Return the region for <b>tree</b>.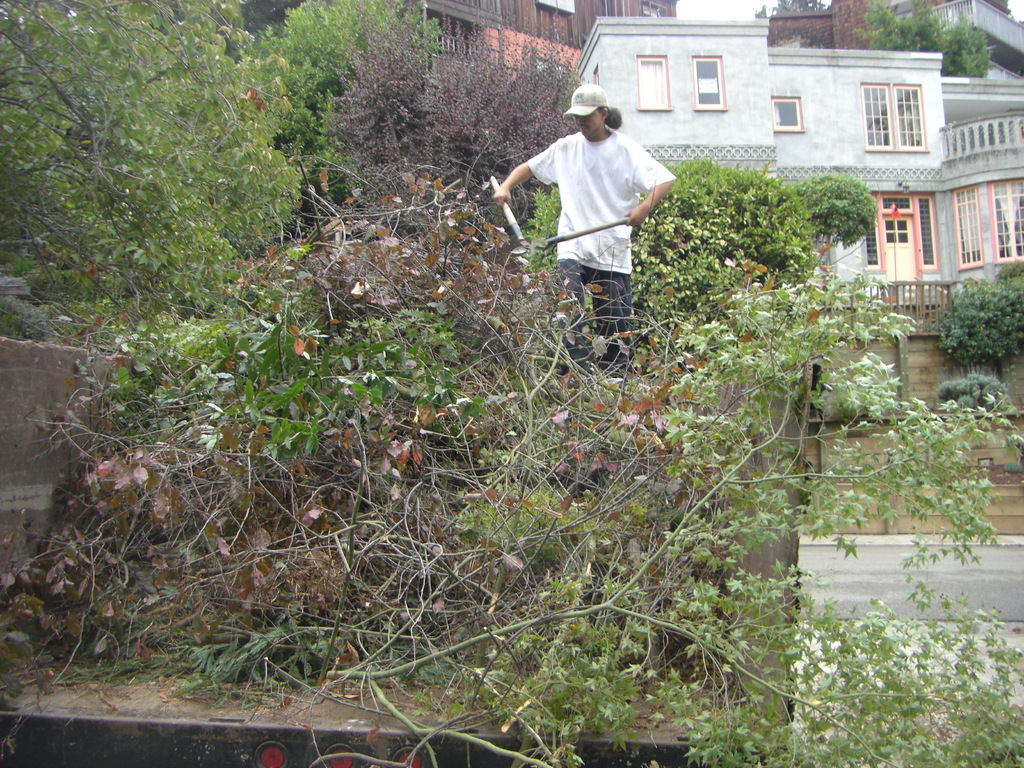
locate(253, 0, 467, 177).
